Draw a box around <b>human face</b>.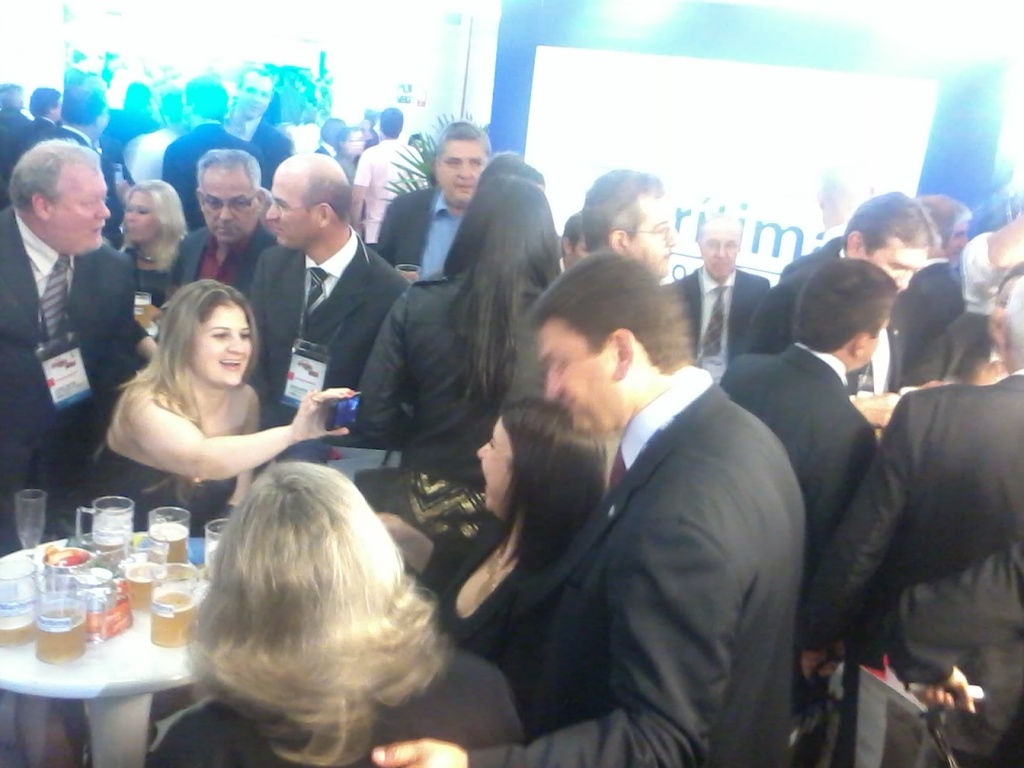
box=[698, 225, 739, 279].
